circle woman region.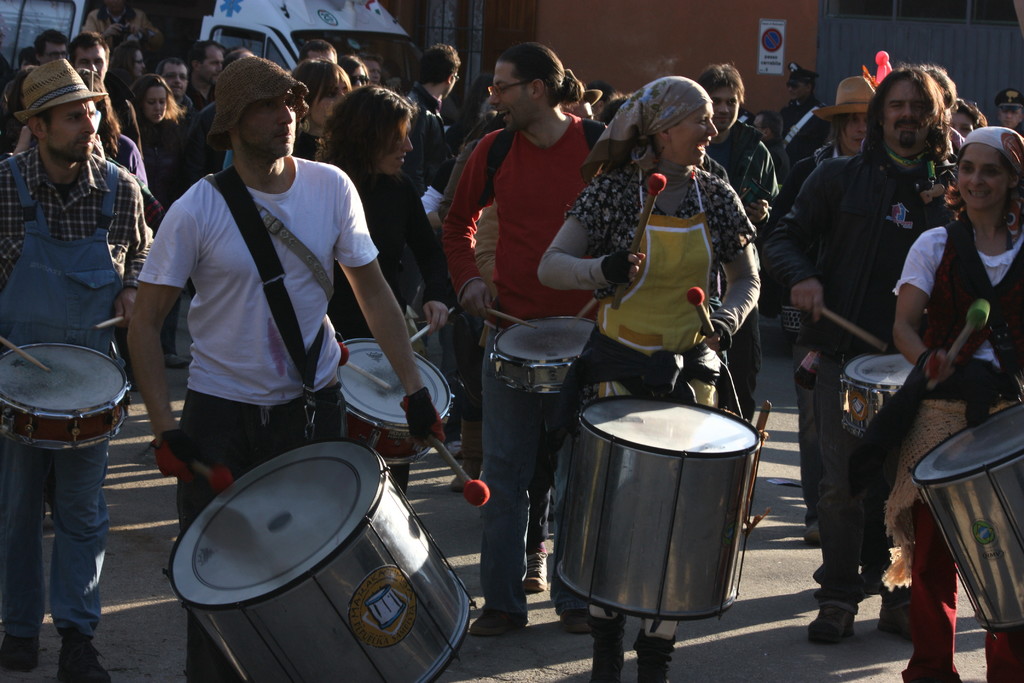
Region: bbox=[19, 63, 149, 420].
